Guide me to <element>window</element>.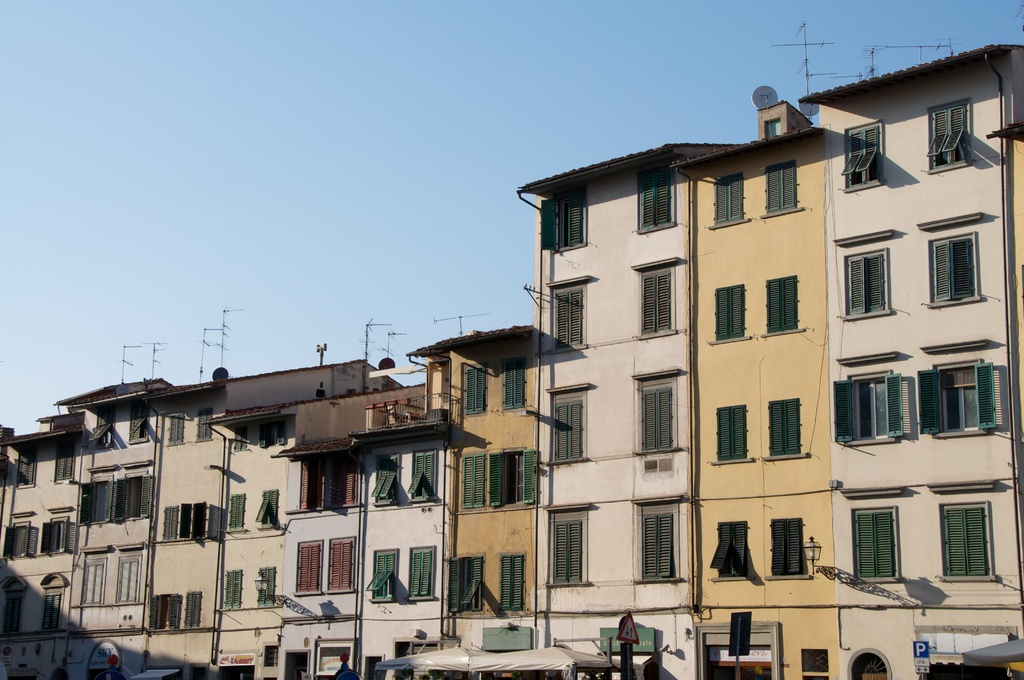
Guidance: locate(164, 410, 187, 448).
